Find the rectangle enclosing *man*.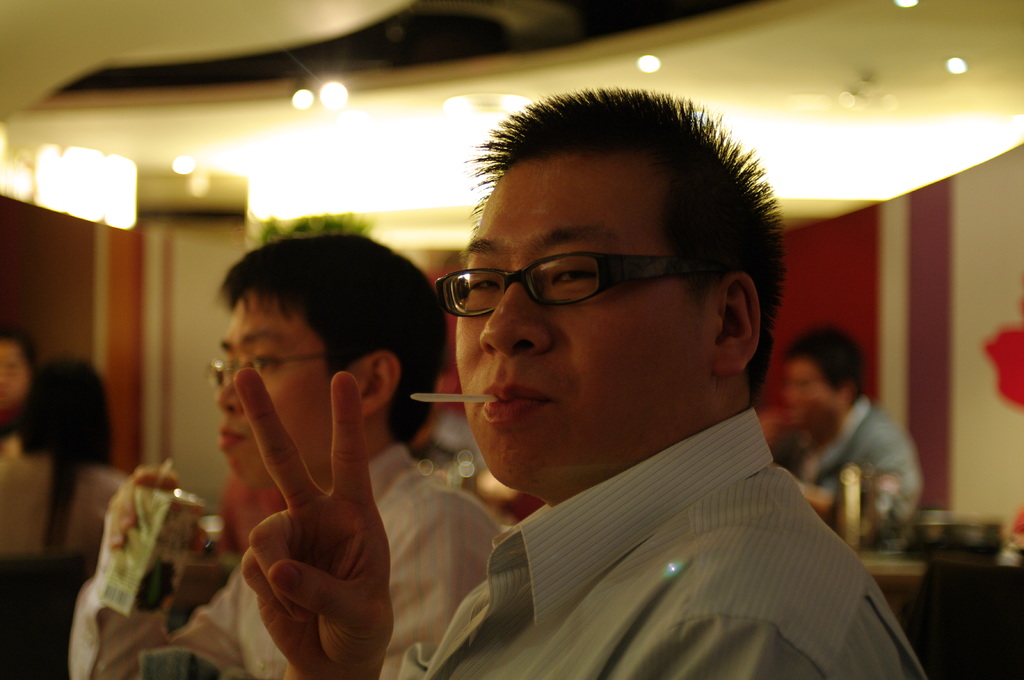
762/319/924/544.
